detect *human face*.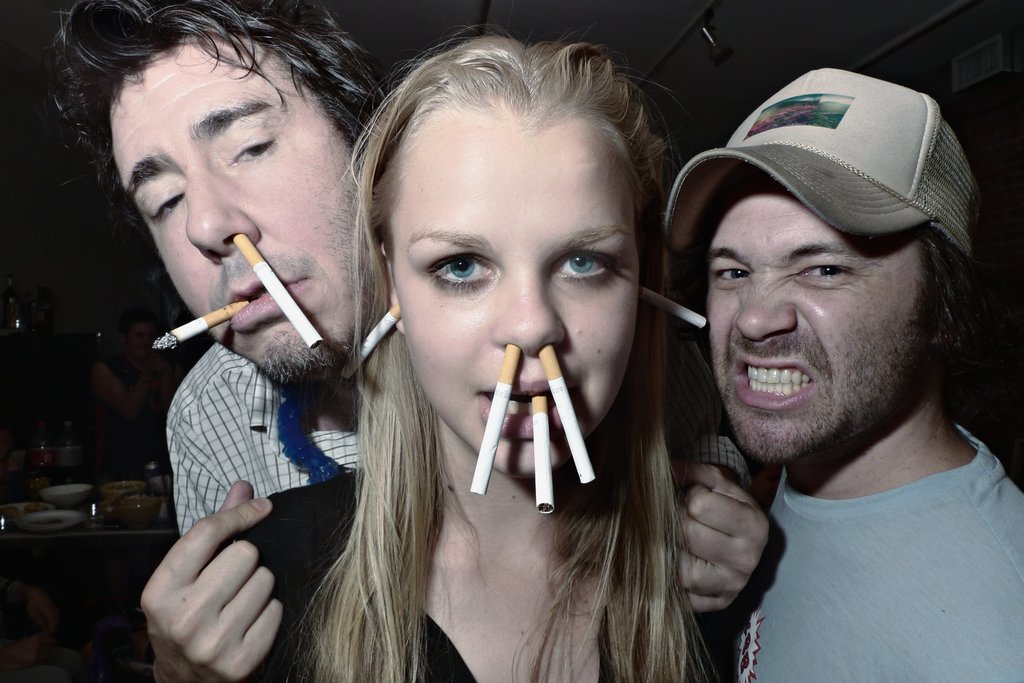
Detected at x1=392, y1=94, x2=645, y2=478.
